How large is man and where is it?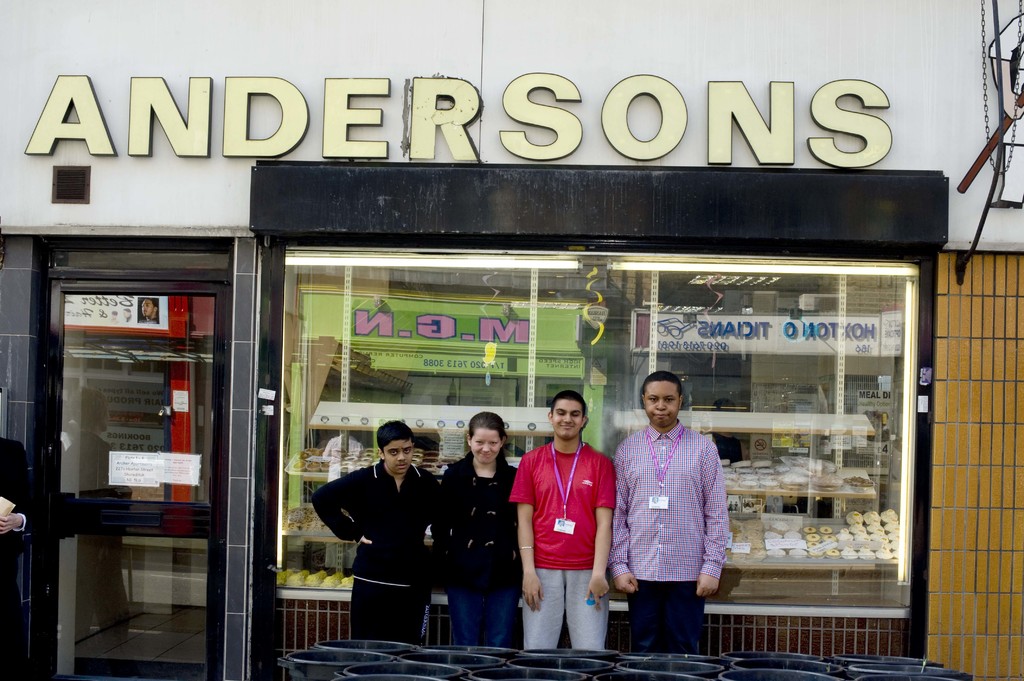
Bounding box: select_region(310, 403, 447, 647).
